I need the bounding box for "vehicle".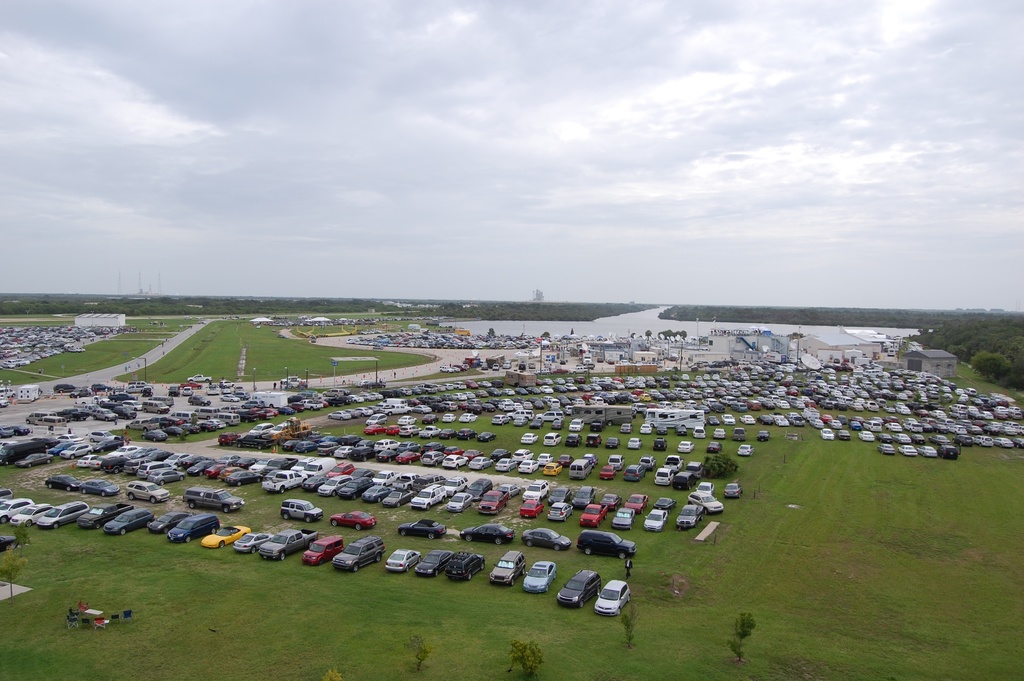
Here it is: crop(232, 529, 273, 552).
